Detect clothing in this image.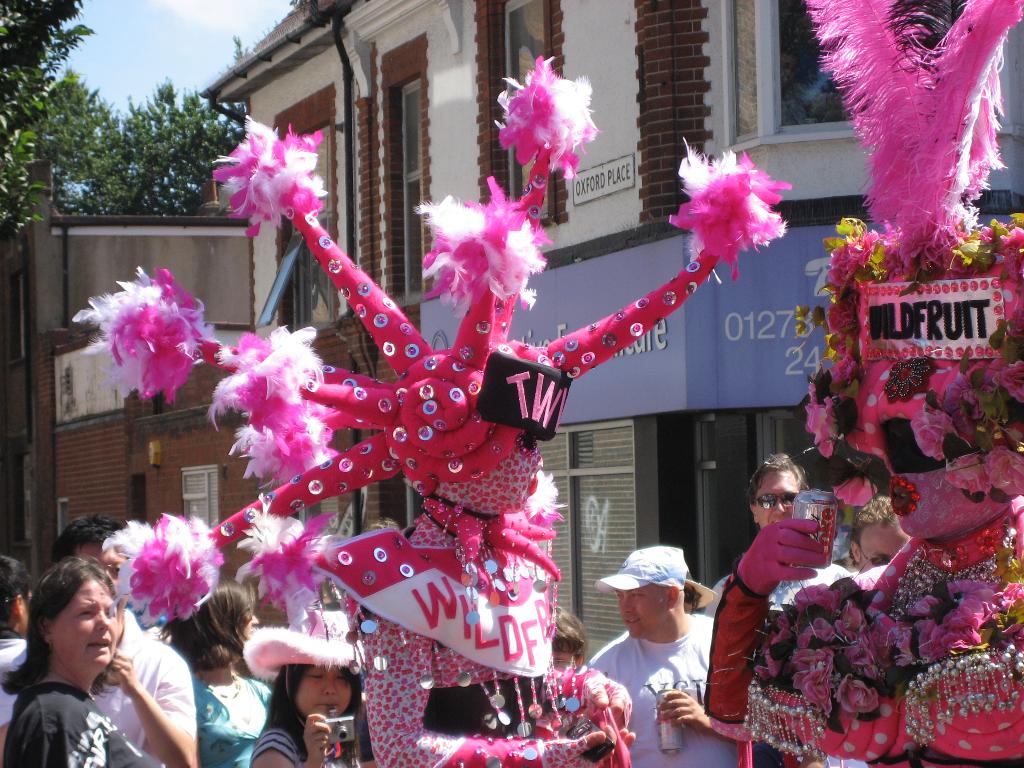
Detection: 1,680,163,766.
